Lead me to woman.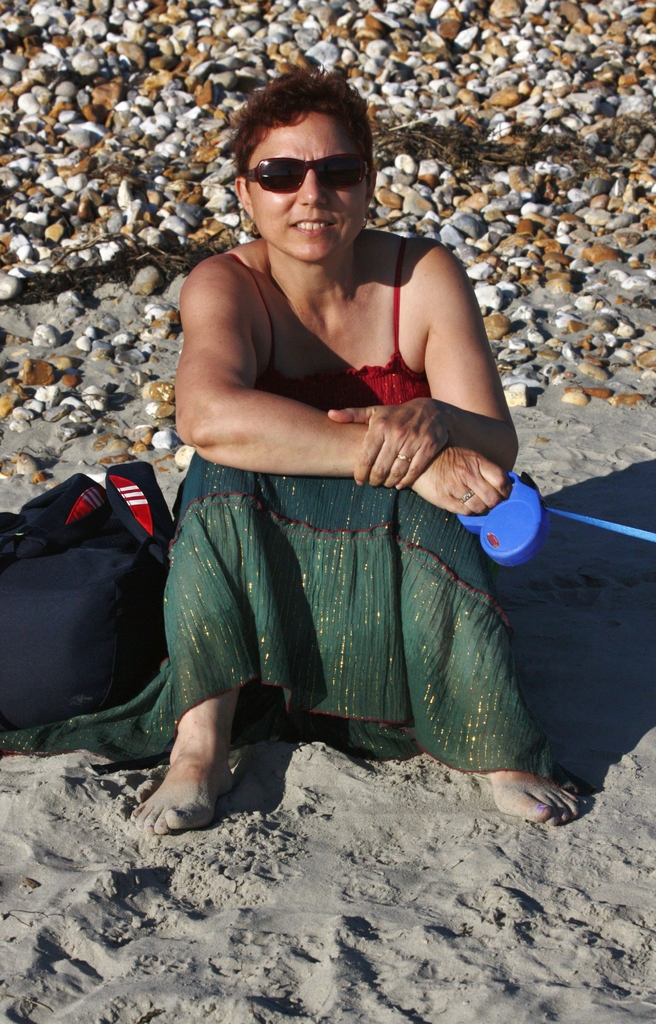
Lead to pyautogui.locateOnScreen(119, 64, 545, 825).
